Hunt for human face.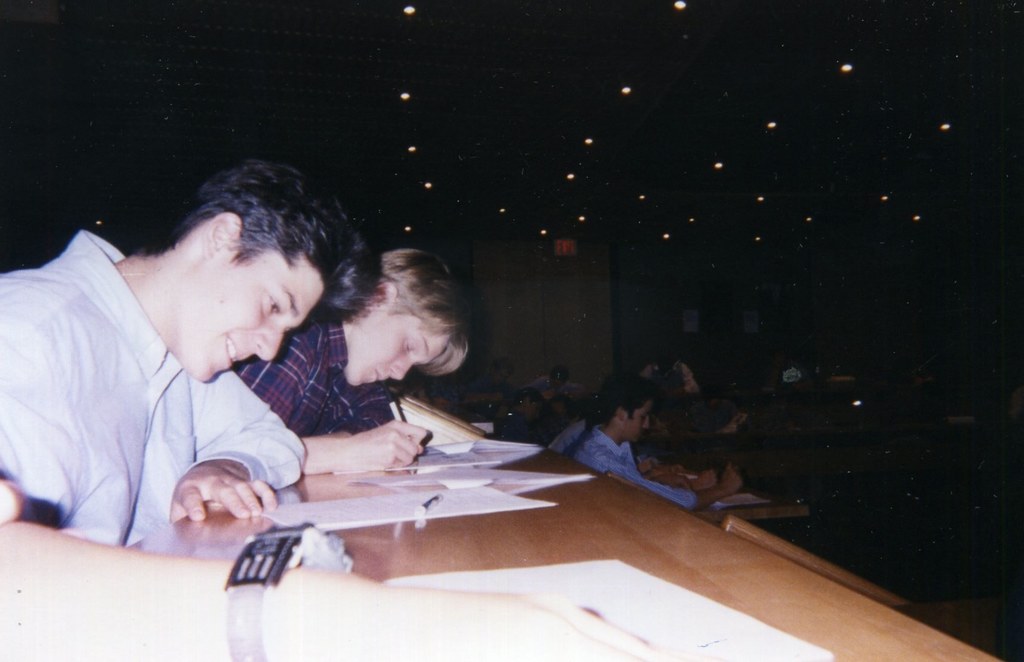
Hunted down at [345, 315, 442, 387].
